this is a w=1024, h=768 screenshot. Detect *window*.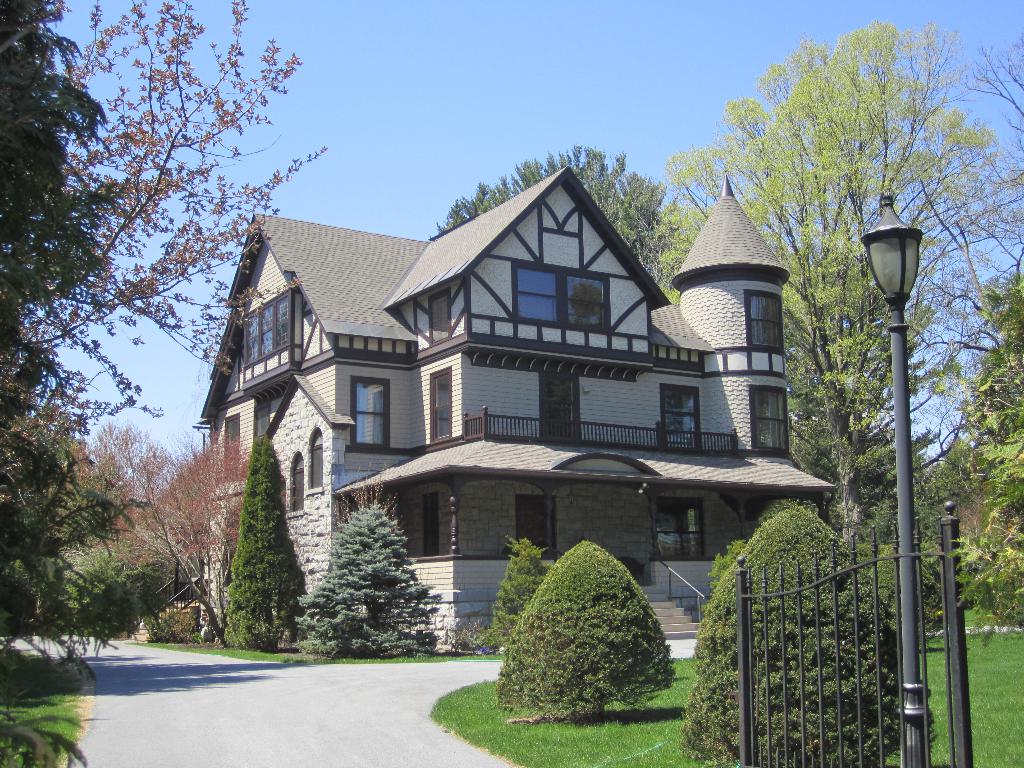
{"left": 284, "top": 449, "right": 307, "bottom": 514}.
